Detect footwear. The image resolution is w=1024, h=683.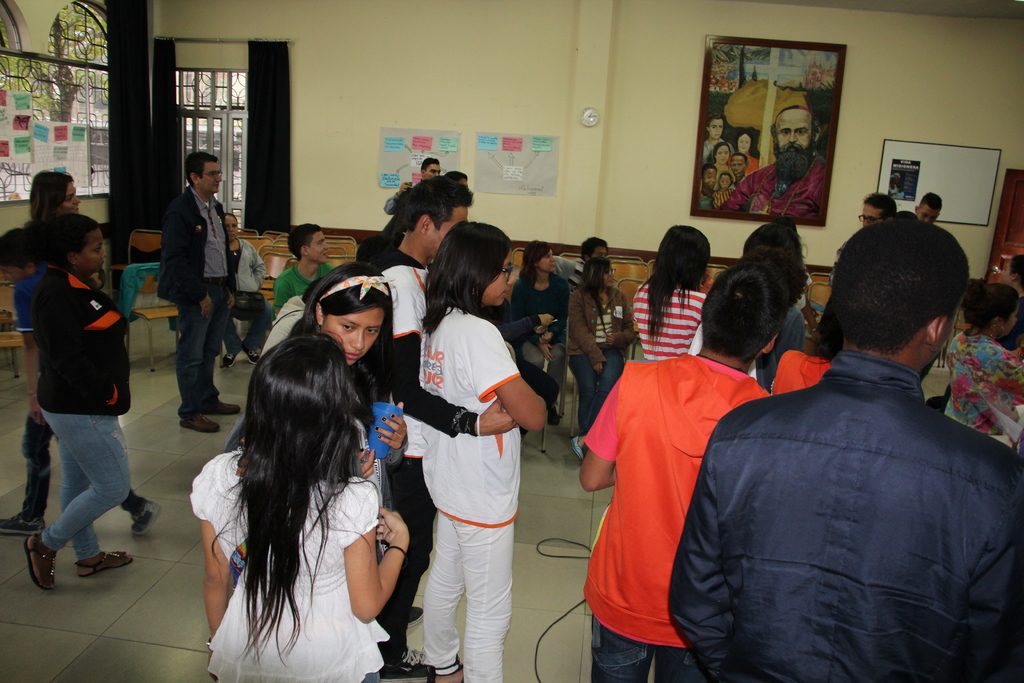
(76,548,139,575).
